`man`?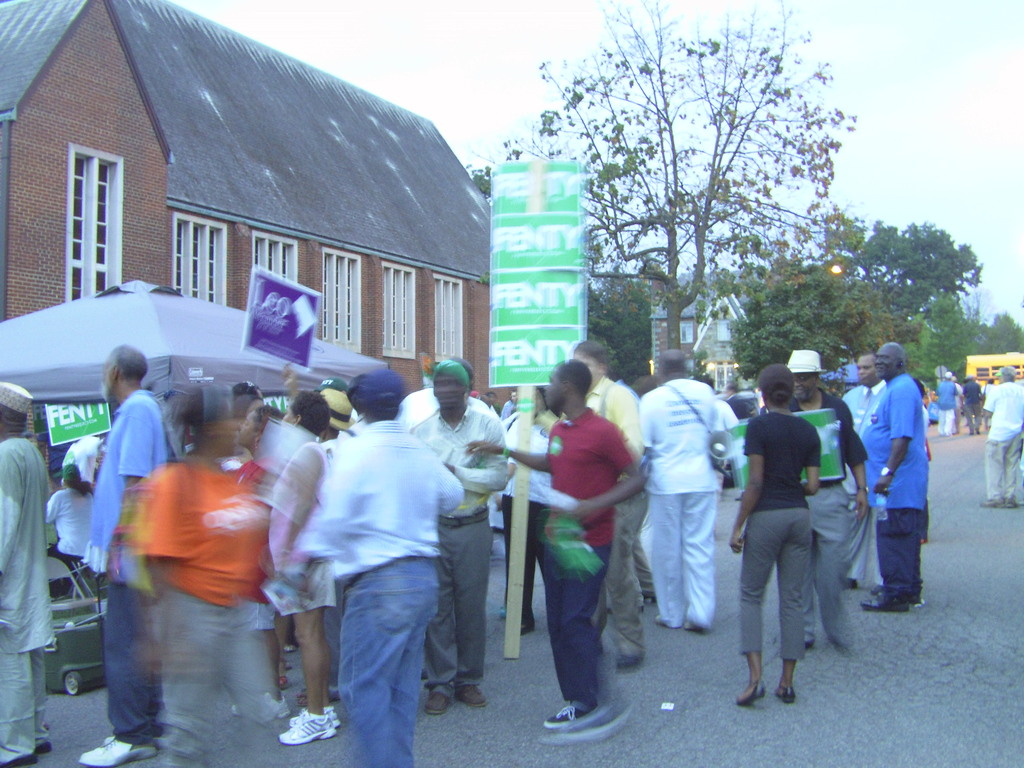
left=828, top=351, right=902, bottom=605
